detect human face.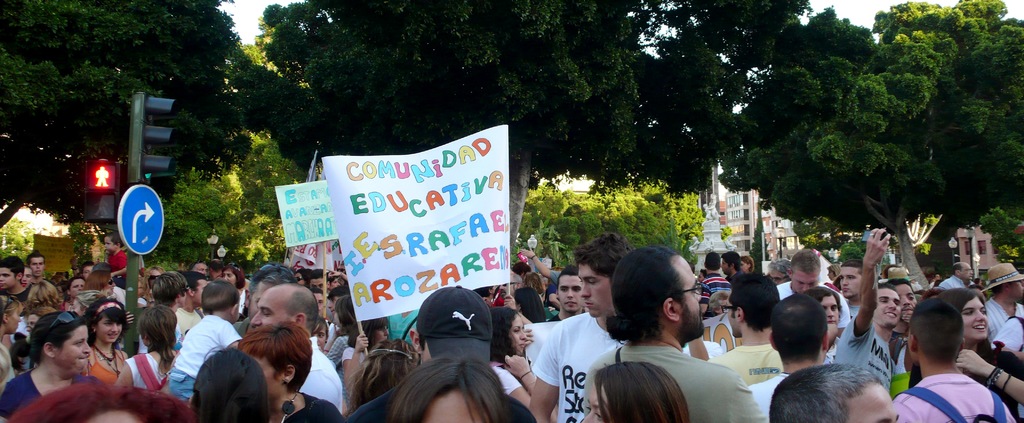
Detected at x1=676, y1=255, x2=703, y2=338.
